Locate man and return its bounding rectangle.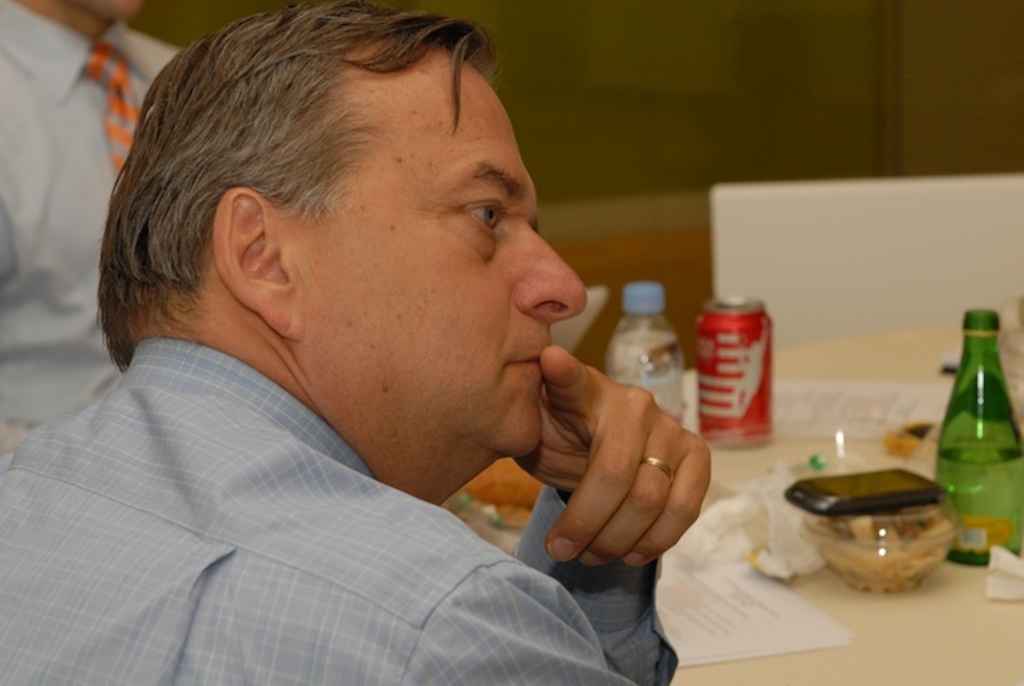
[left=0, top=0, right=185, bottom=451].
